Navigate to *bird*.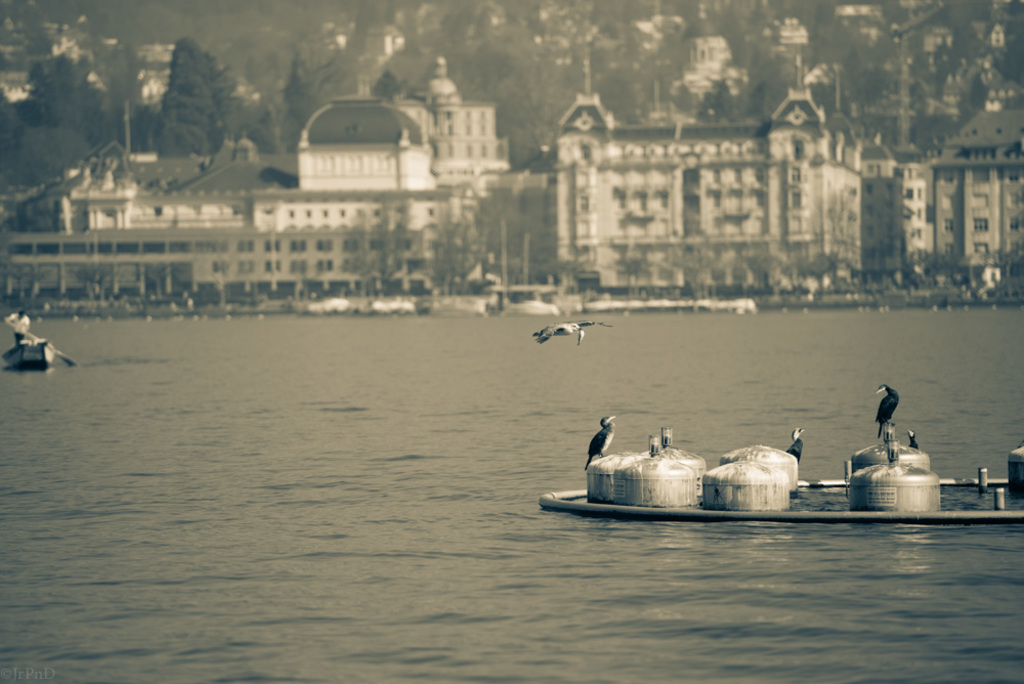
Navigation target: {"x1": 906, "y1": 427, "x2": 920, "y2": 454}.
